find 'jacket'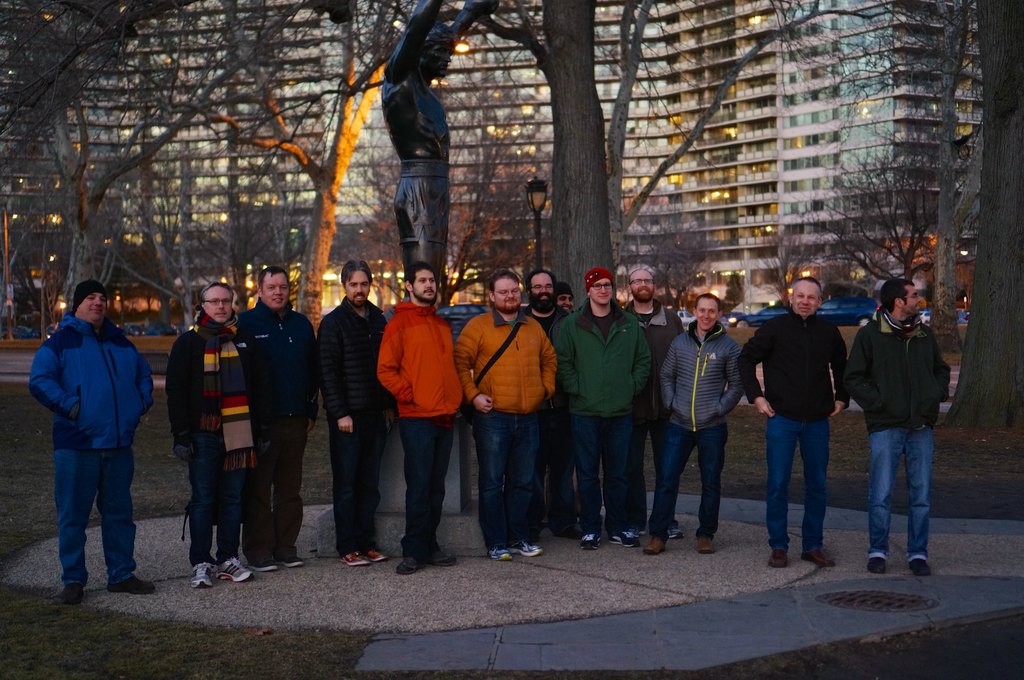
{"left": 309, "top": 294, "right": 396, "bottom": 426}
